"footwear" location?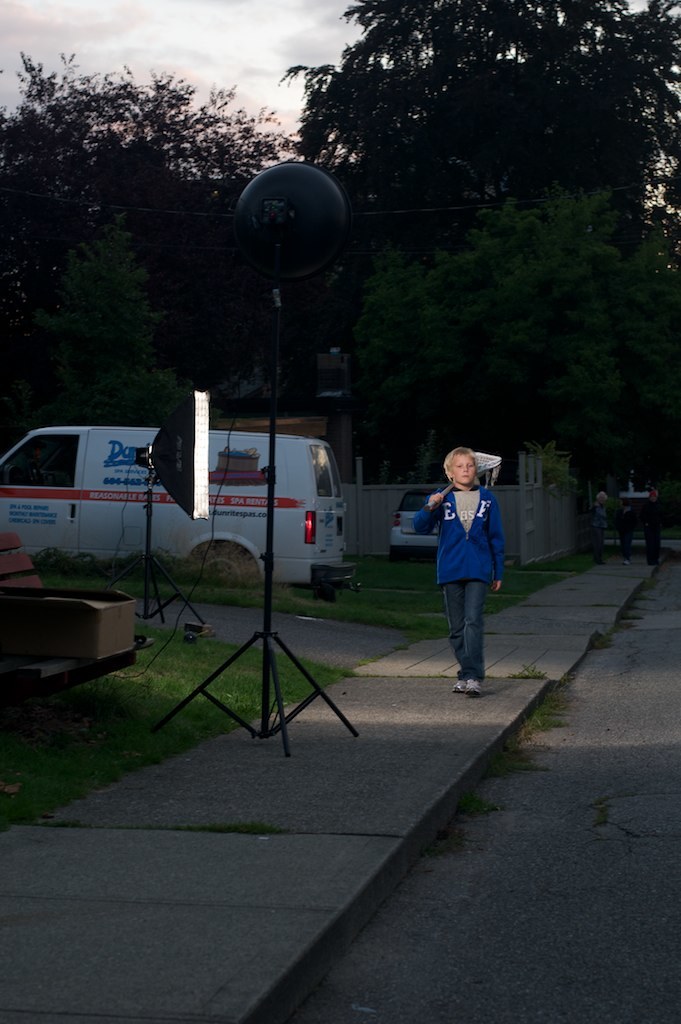
detection(445, 671, 466, 692)
